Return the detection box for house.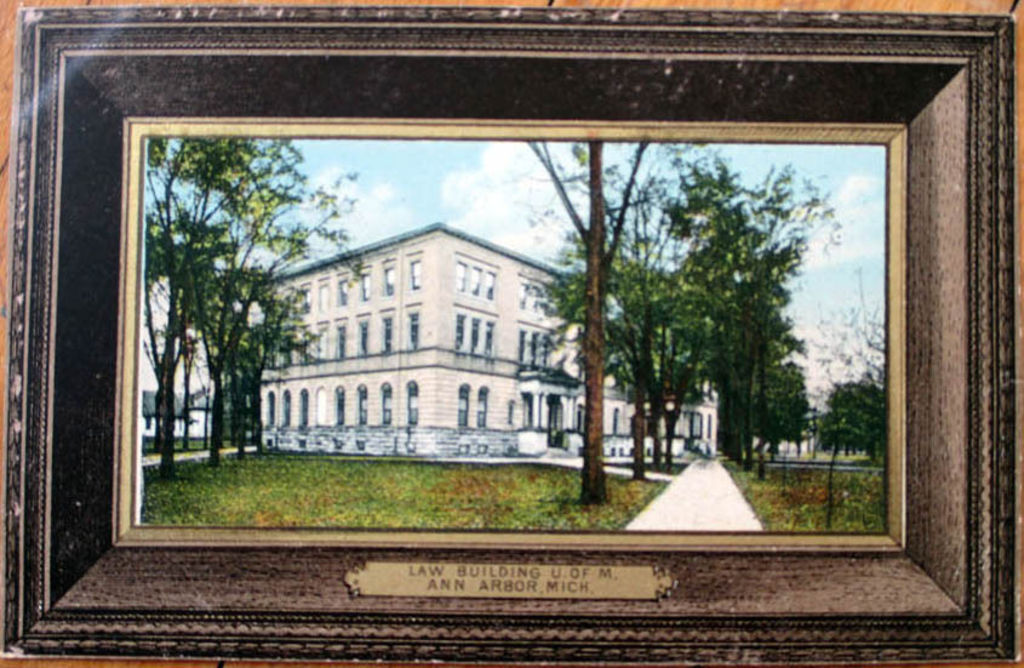
pyautogui.locateOnScreen(137, 387, 216, 435).
